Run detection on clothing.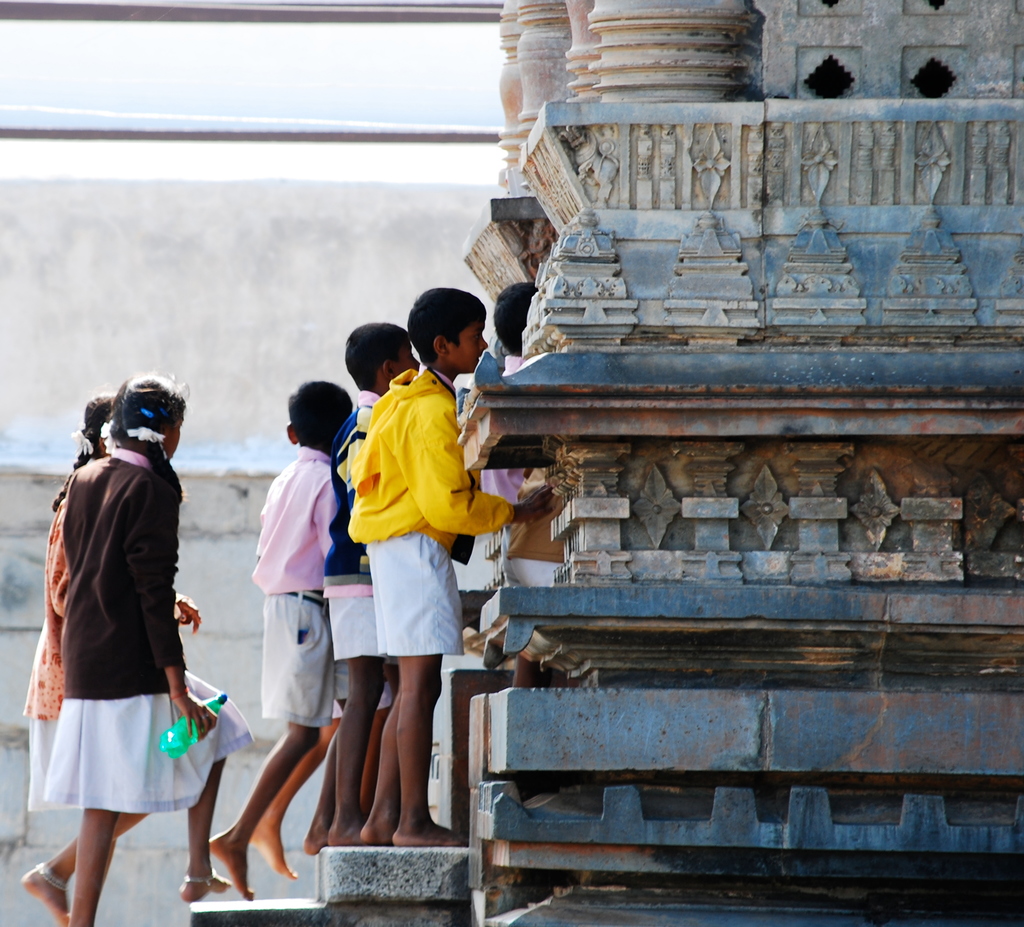
Result: 256/443/394/732.
